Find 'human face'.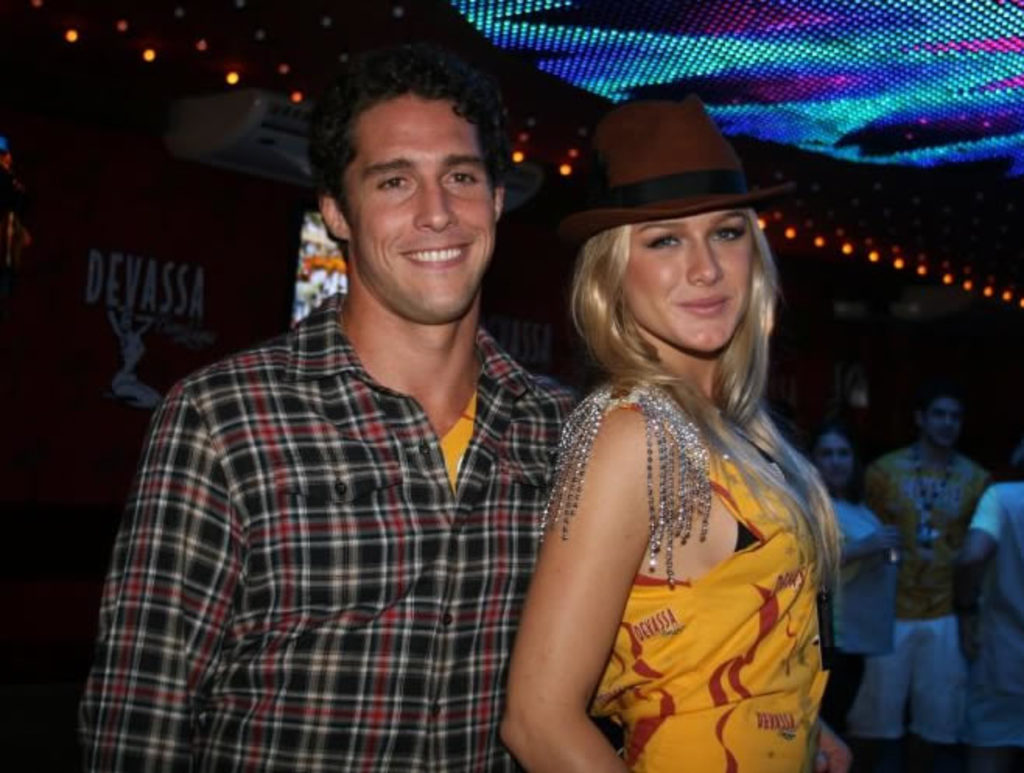
(left=621, top=212, right=752, bottom=352).
